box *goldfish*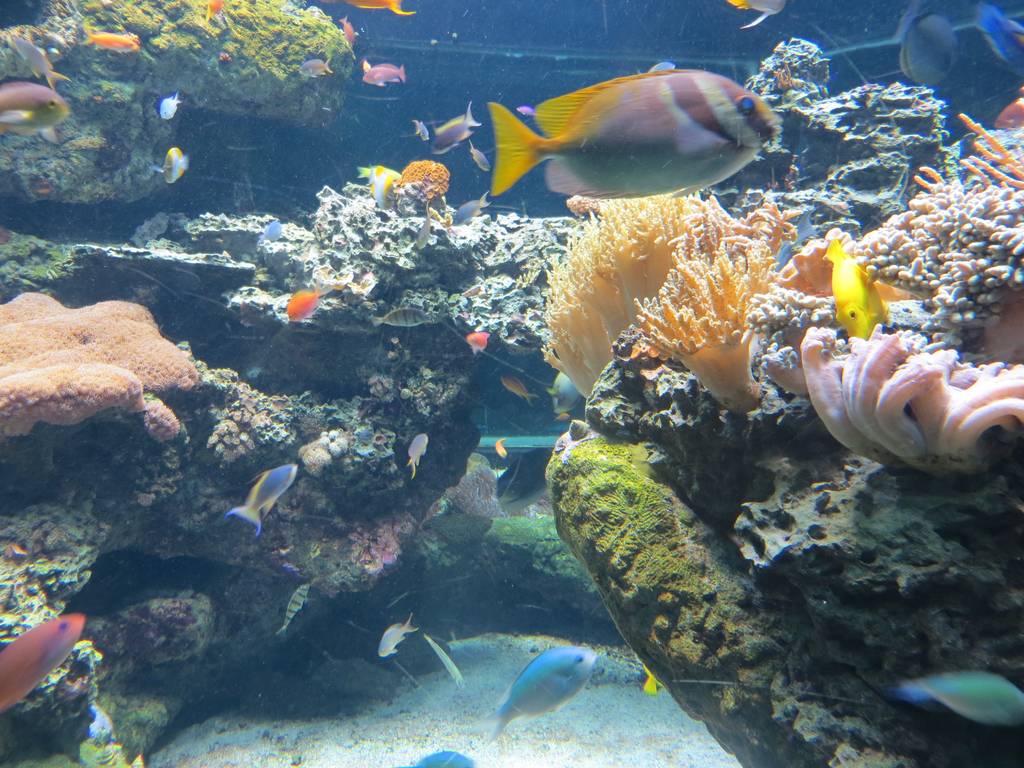
(88, 32, 137, 52)
